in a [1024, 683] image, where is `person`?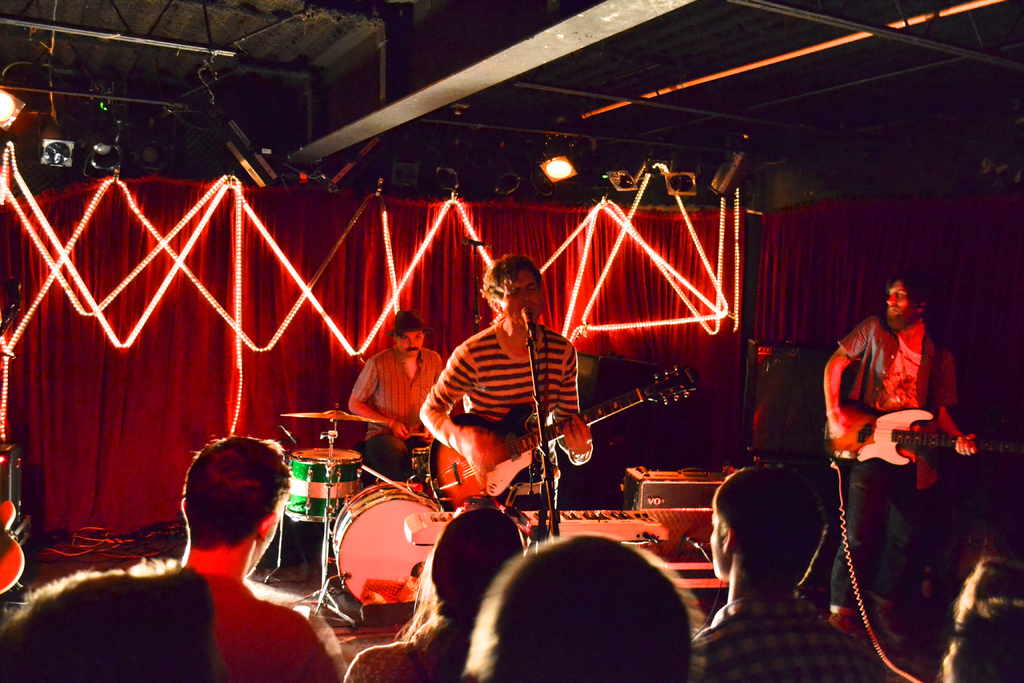
l=149, t=432, r=358, b=682.
